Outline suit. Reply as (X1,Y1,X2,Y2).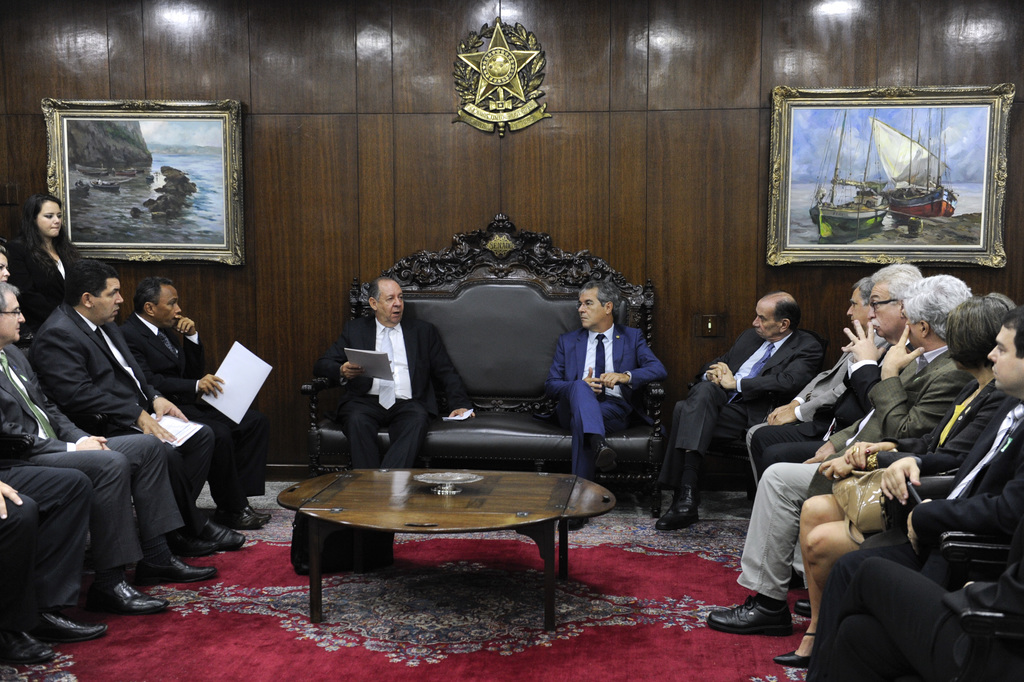
(746,345,888,487).
